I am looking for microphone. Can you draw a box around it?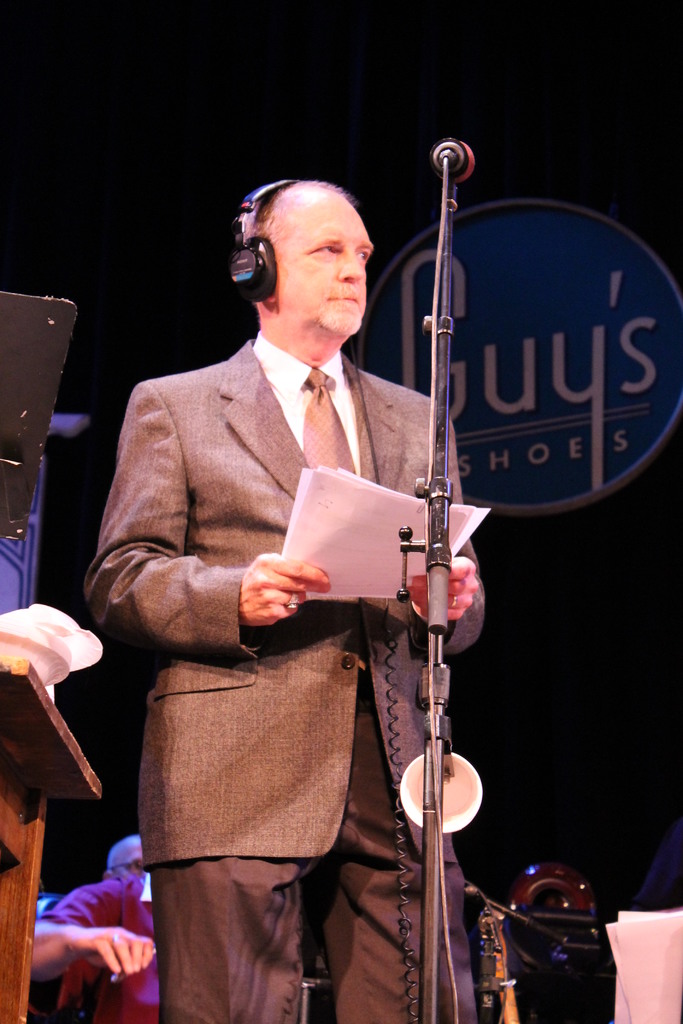
Sure, the bounding box is bbox(424, 137, 481, 186).
